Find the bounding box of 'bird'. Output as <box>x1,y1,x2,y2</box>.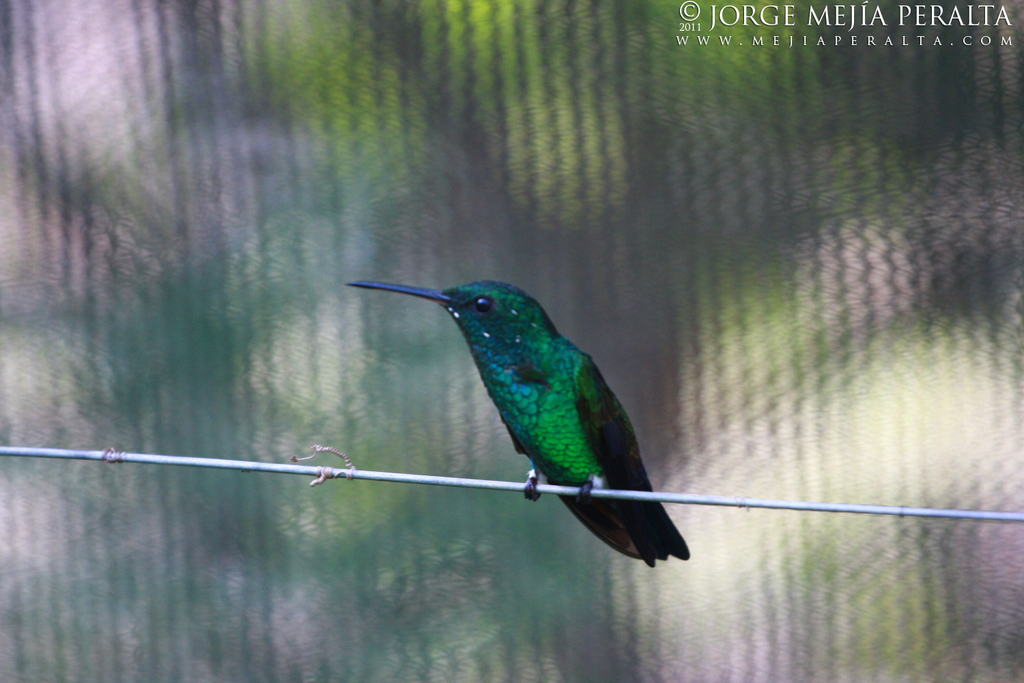
<box>335,268,711,565</box>.
